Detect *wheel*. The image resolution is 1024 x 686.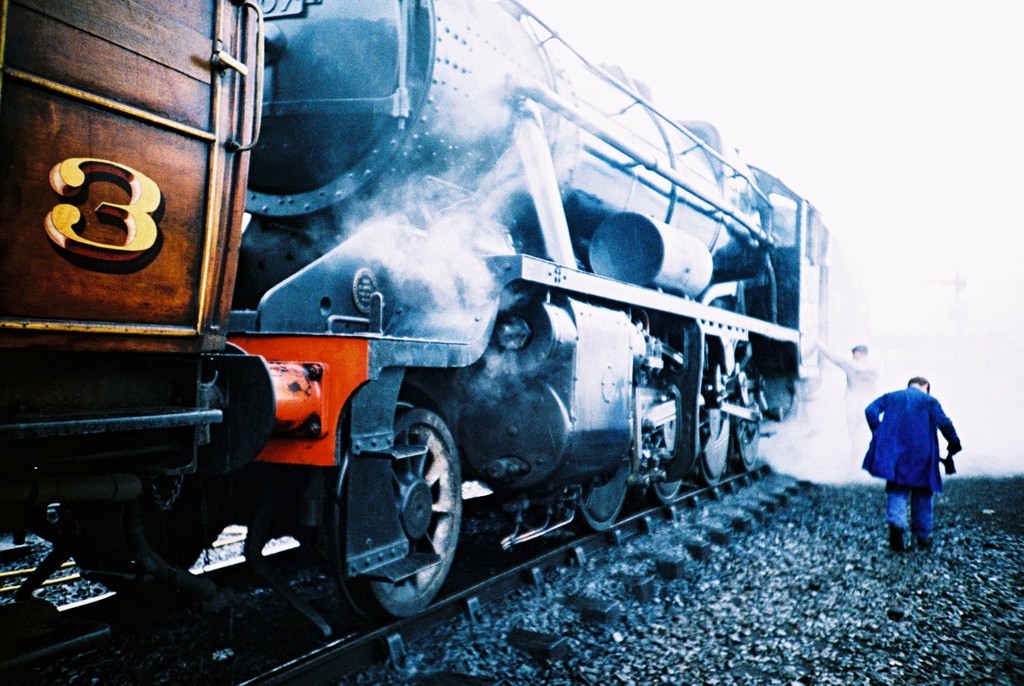
bbox=[569, 461, 634, 530].
